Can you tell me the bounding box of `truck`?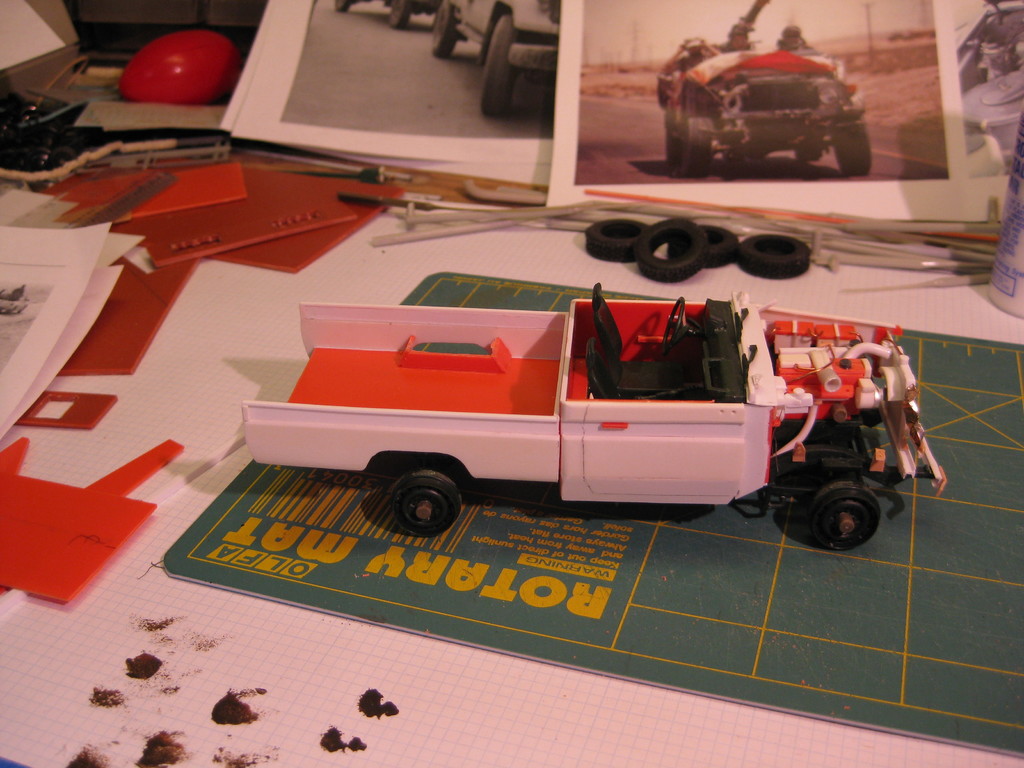
x1=236 y1=284 x2=952 y2=559.
